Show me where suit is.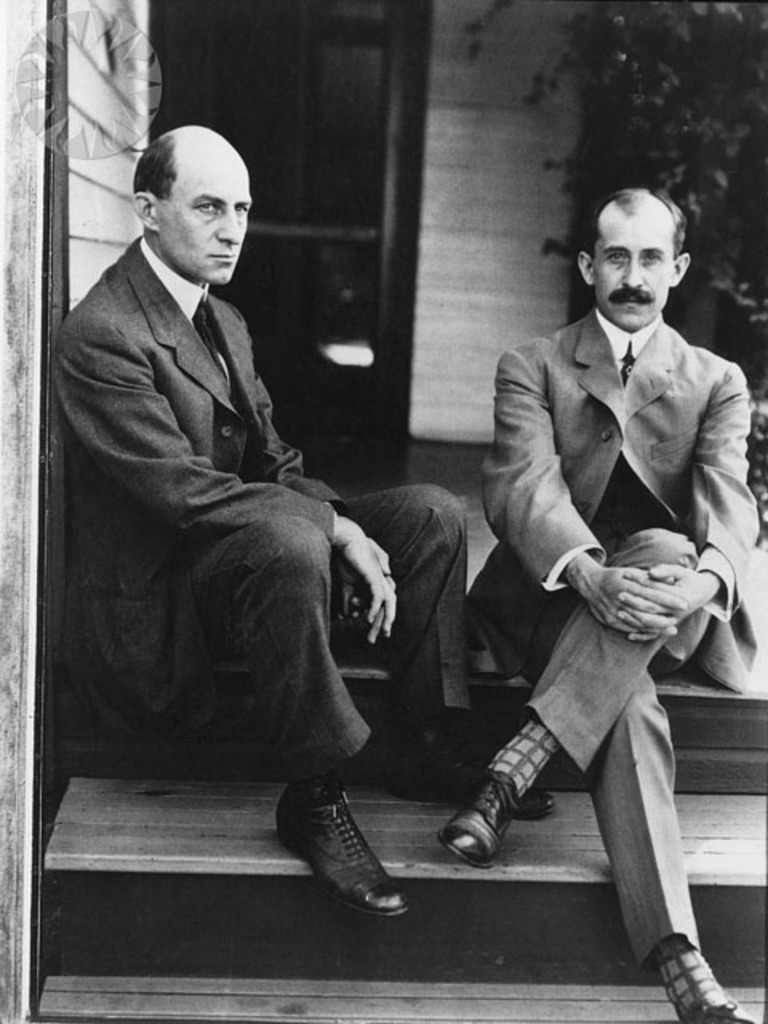
suit is at {"left": 53, "top": 240, "right": 474, "bottom": 782}.
